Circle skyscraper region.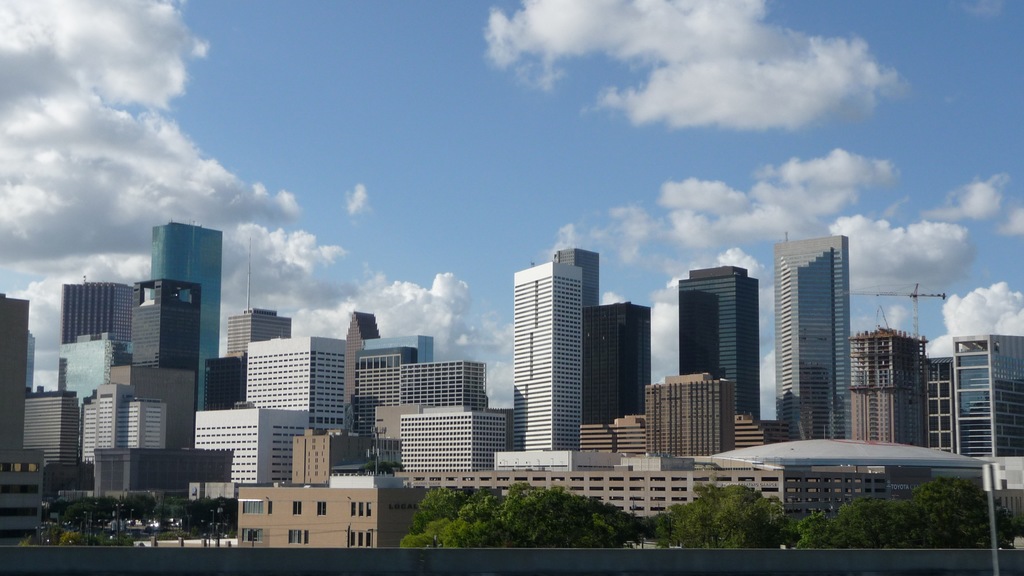
Region: <region>575, 309, 622, 427</region>.
